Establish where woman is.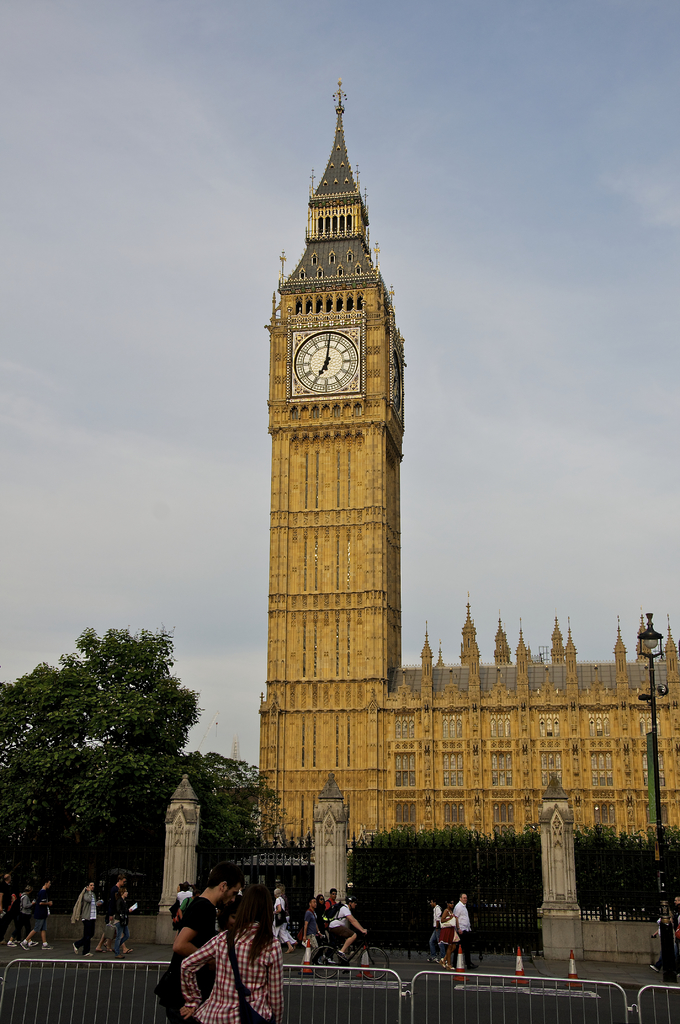
Established at <region>112, 890, 132, 950</region>.
